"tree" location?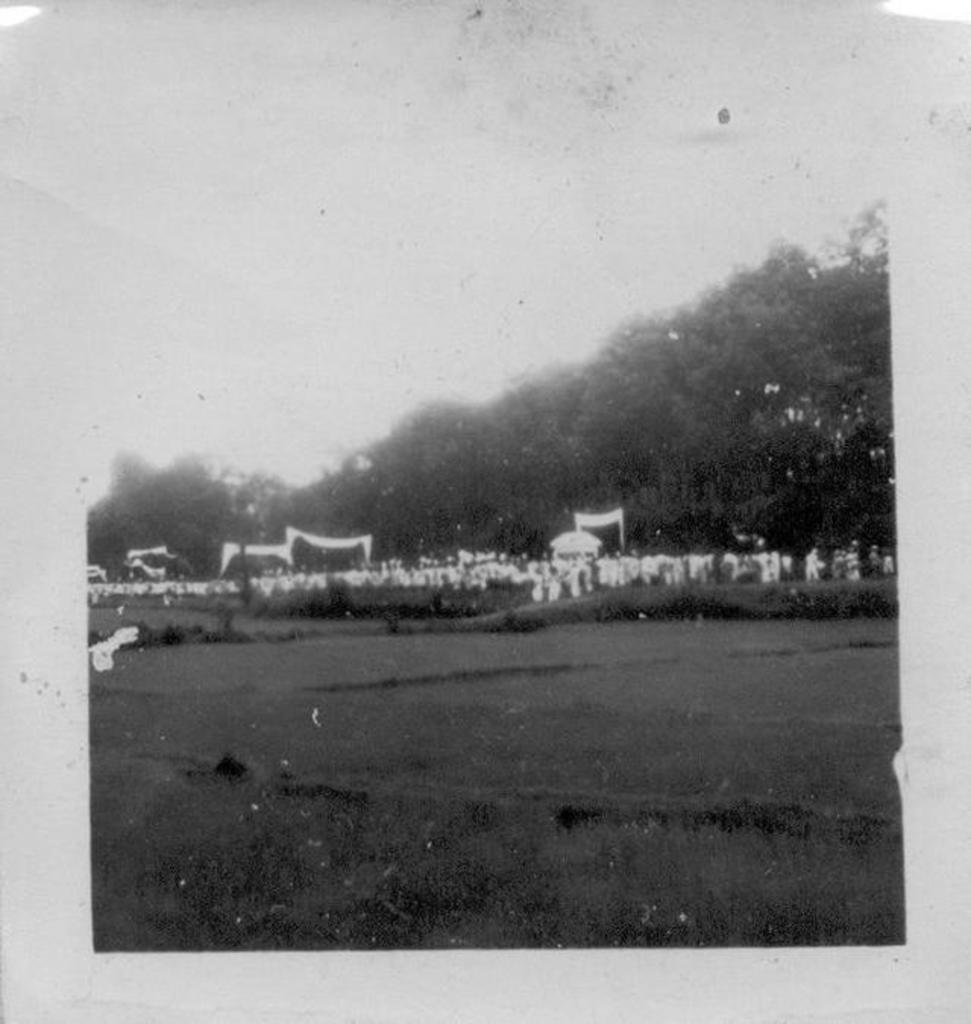
Rect(323, 226, 907, 540)
